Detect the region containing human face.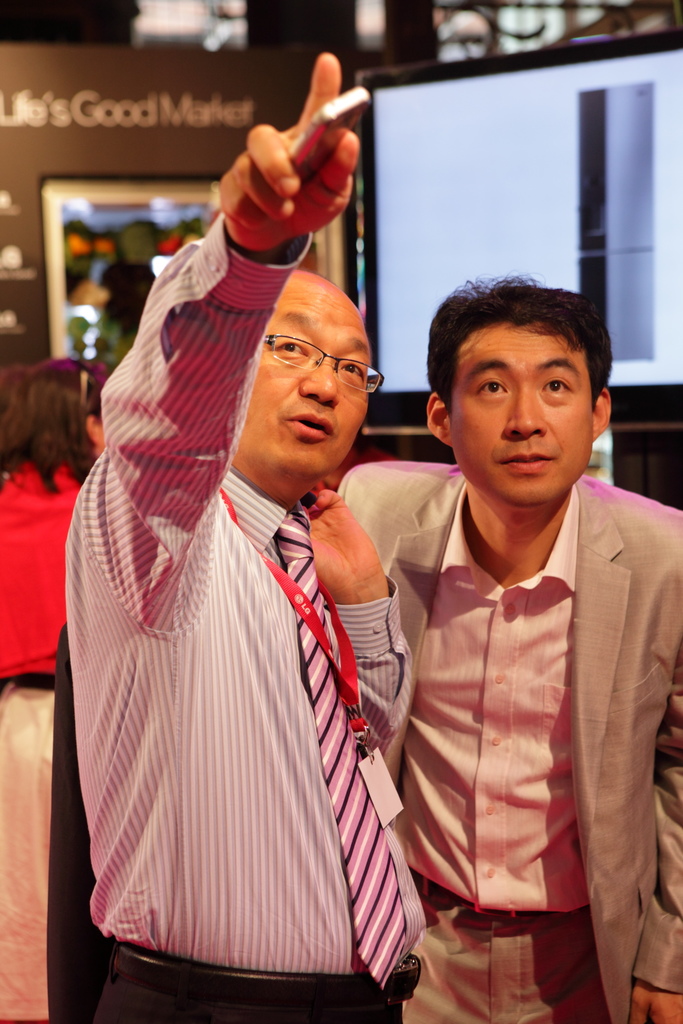
l=450, t=323, r=590, b=505.
